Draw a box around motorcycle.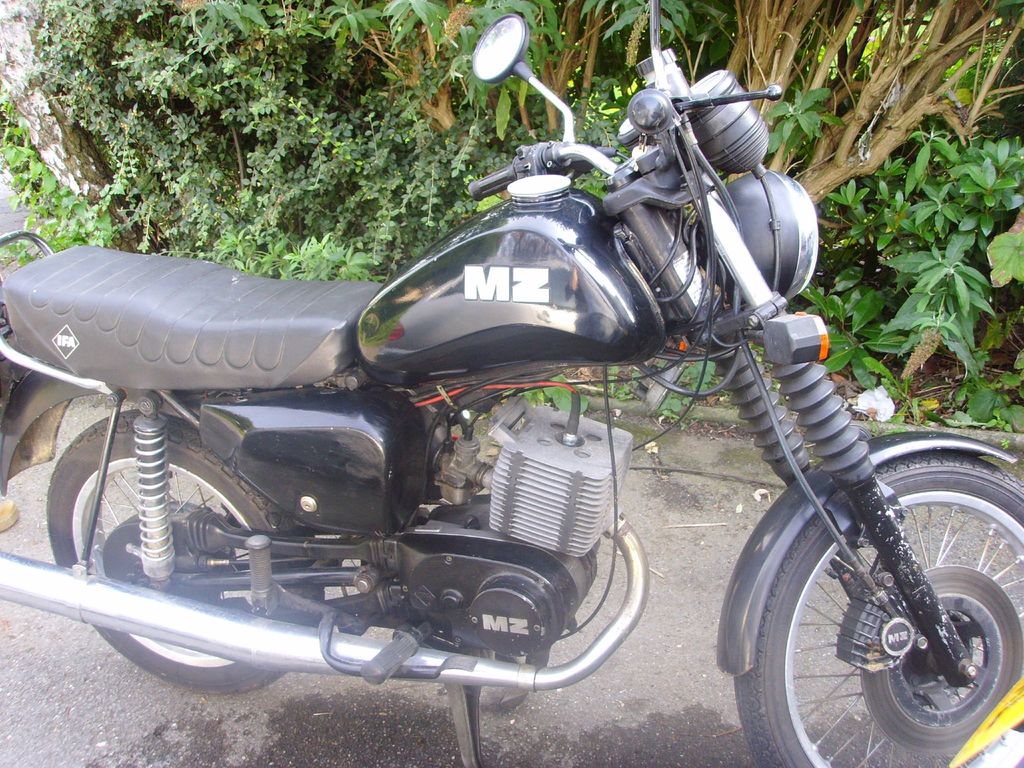
bbox(0, 51, 995, 767).
